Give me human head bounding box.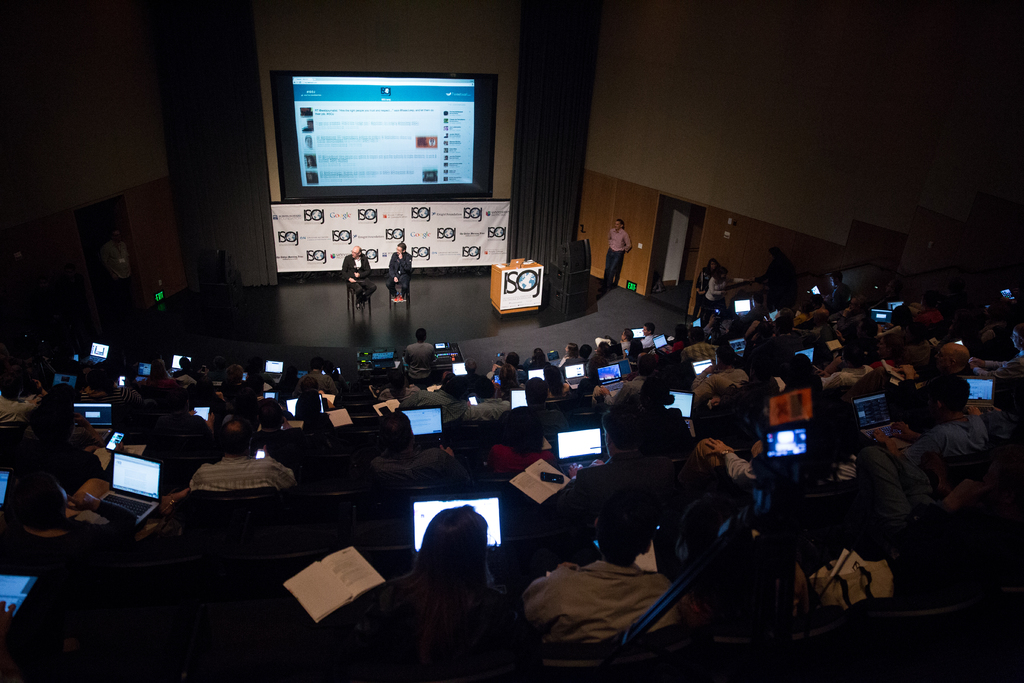
(left=346, top=245, right=360, bottom=258).
